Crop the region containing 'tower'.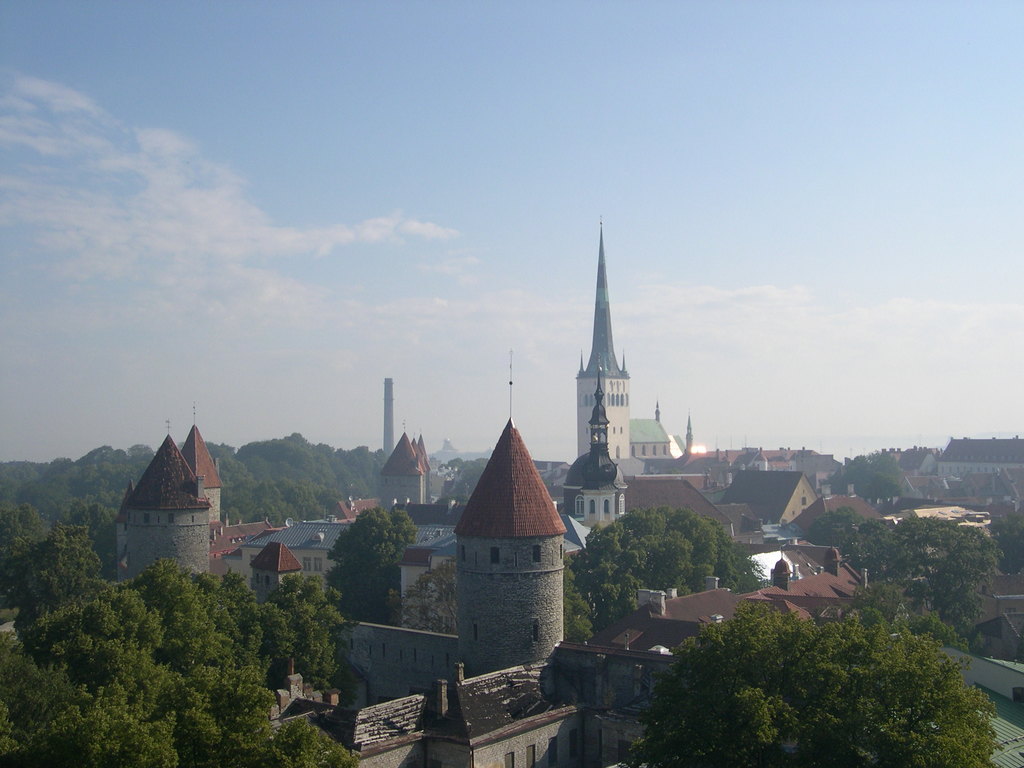
Crop region: box=[374, 425, 424, 512].
